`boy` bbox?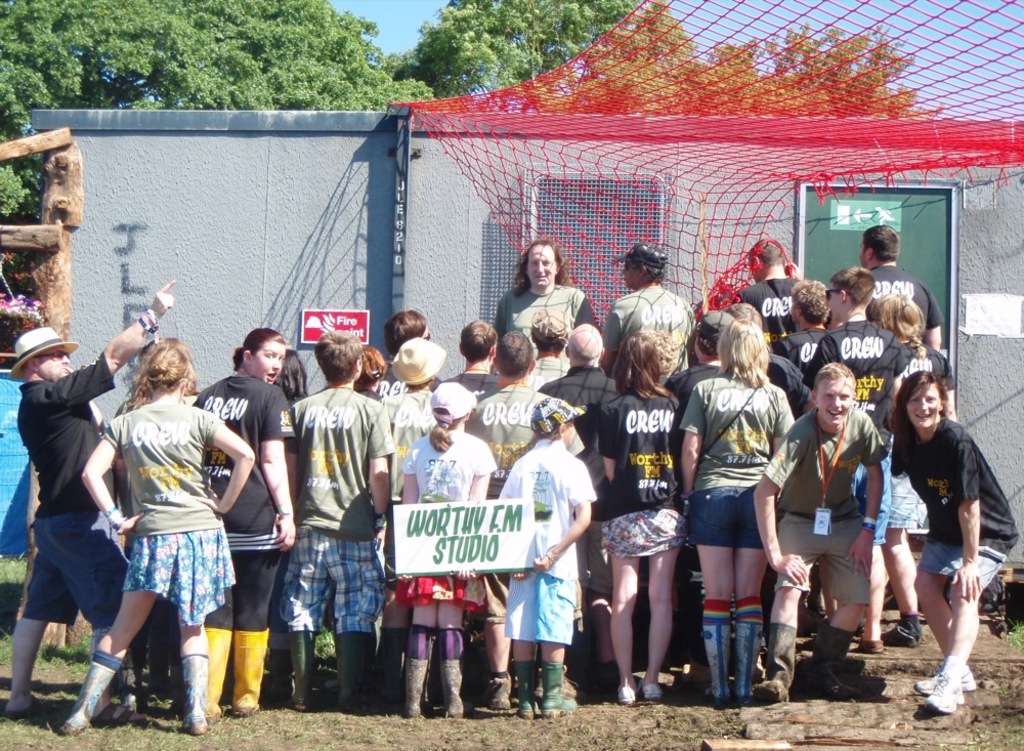
[731,242,808,342]
